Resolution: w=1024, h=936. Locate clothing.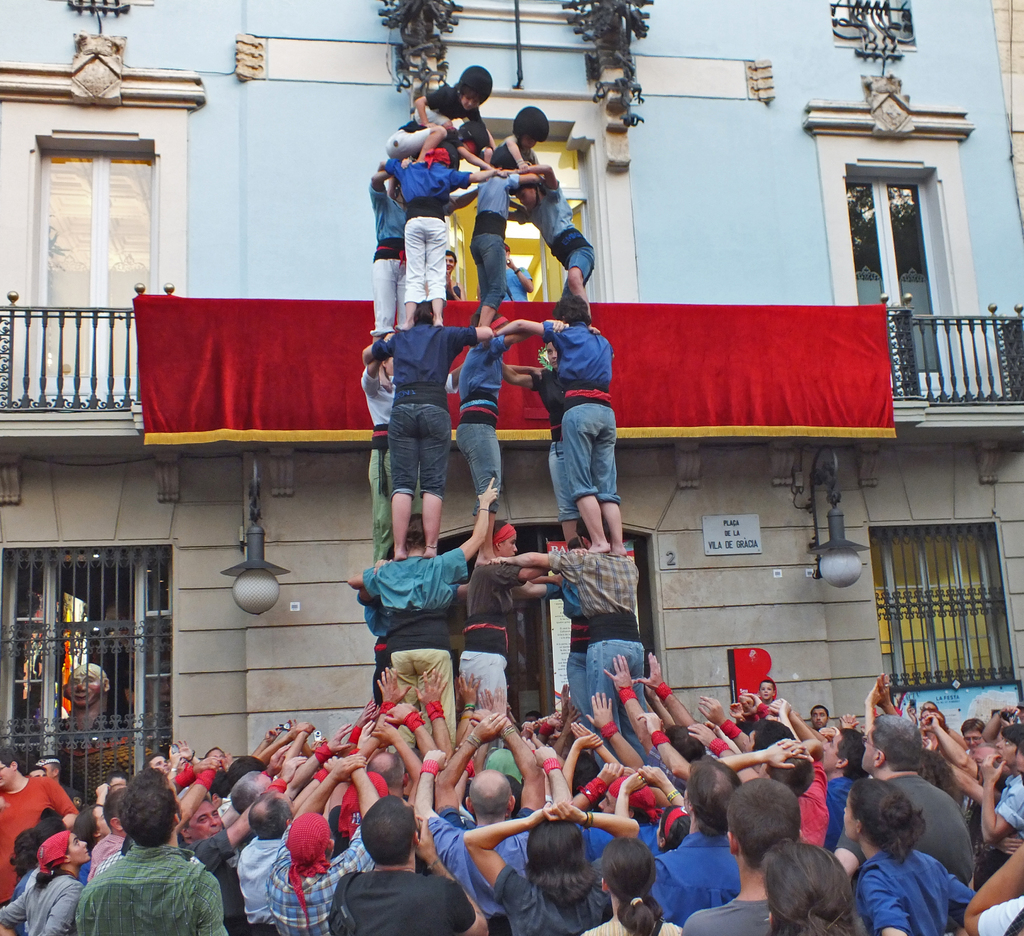
492,855,622,935.
